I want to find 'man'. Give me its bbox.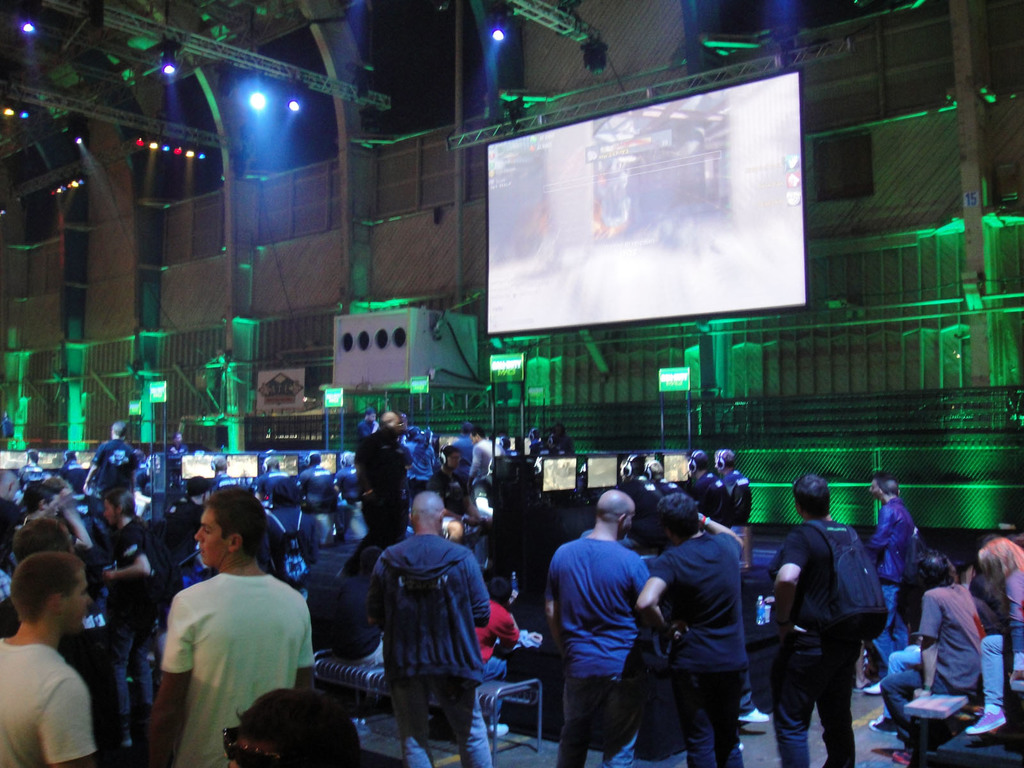
58 450 91 495.
